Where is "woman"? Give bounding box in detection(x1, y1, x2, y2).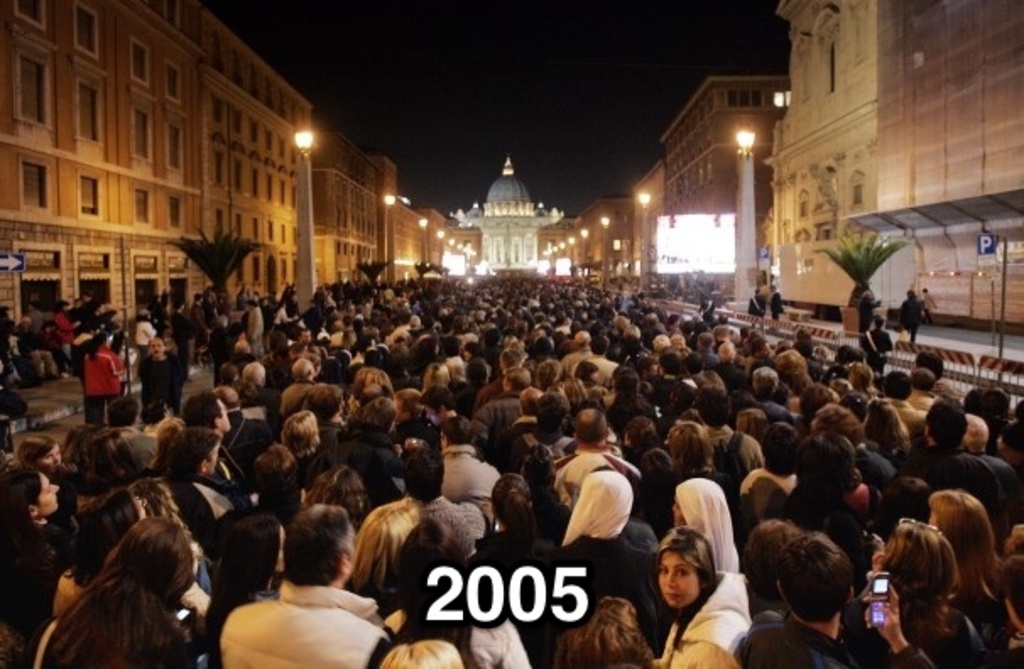
detection(299, 387, 351, 432).
